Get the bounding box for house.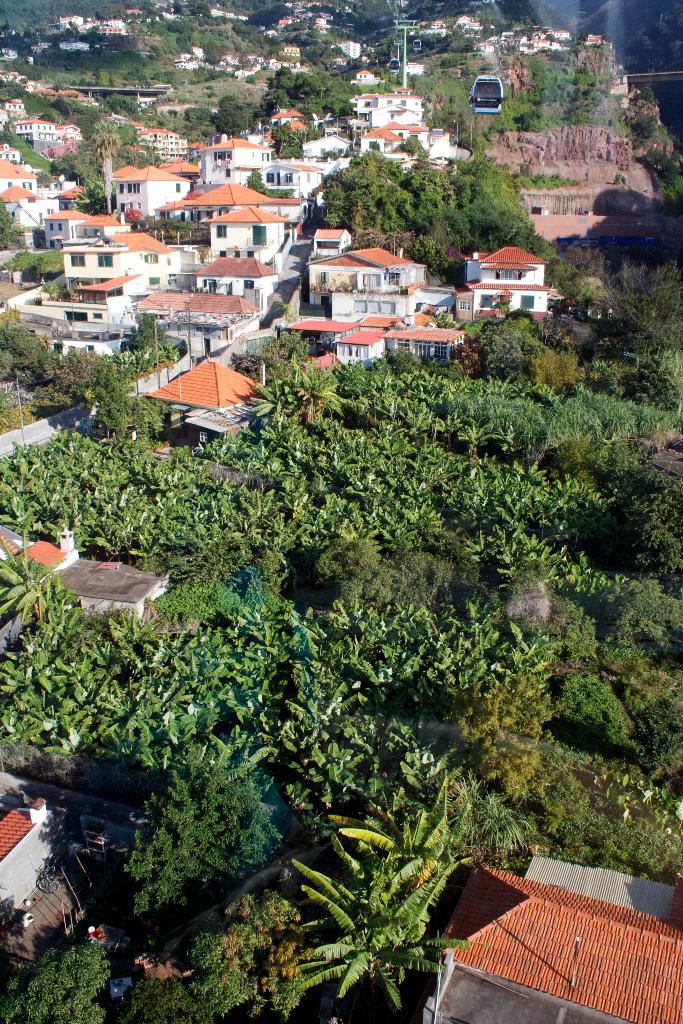
(393, 325, 465, 369).
